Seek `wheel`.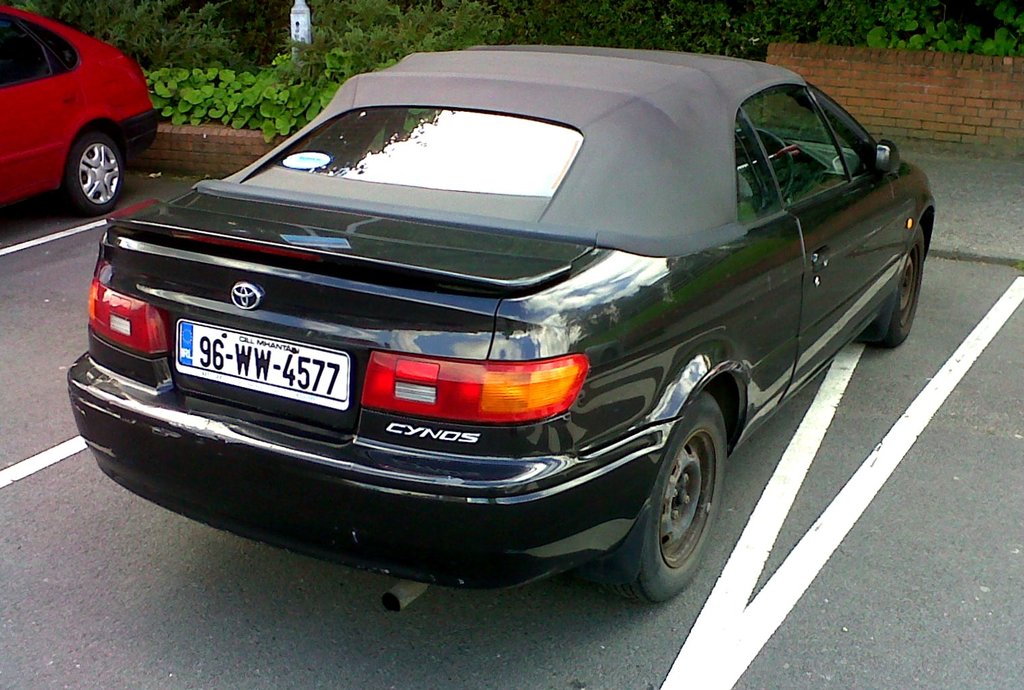
(x1=735, y1=127, x2=791, y2=204).
